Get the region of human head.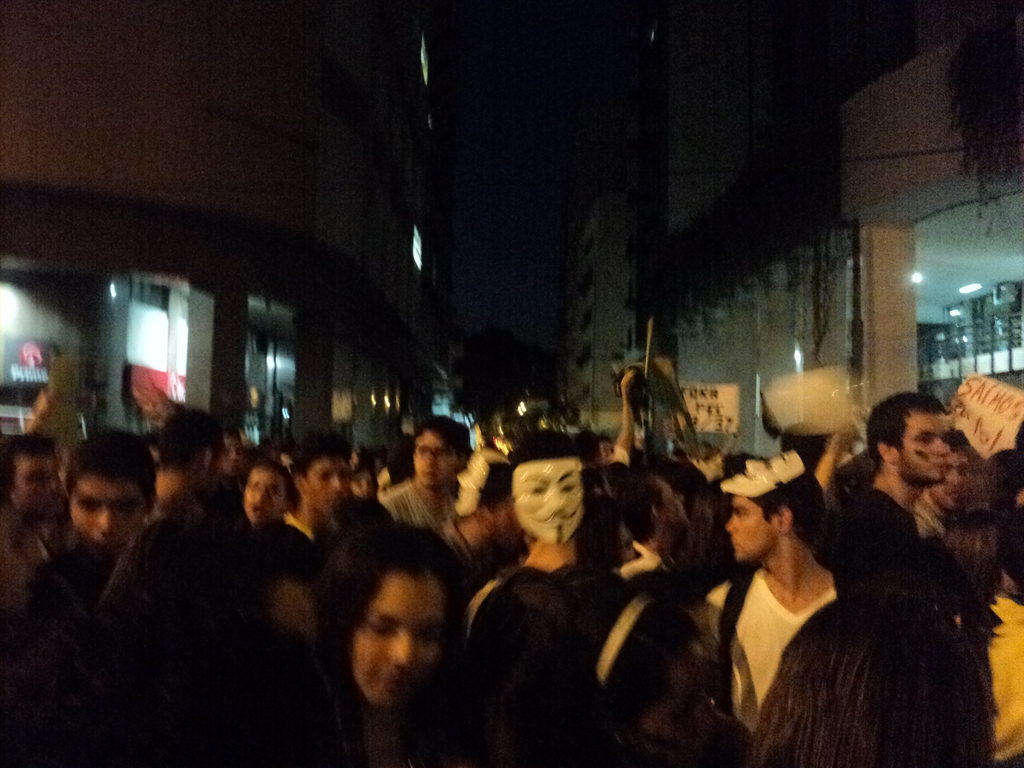
left=411, top=419, right=470, bottom=491.
